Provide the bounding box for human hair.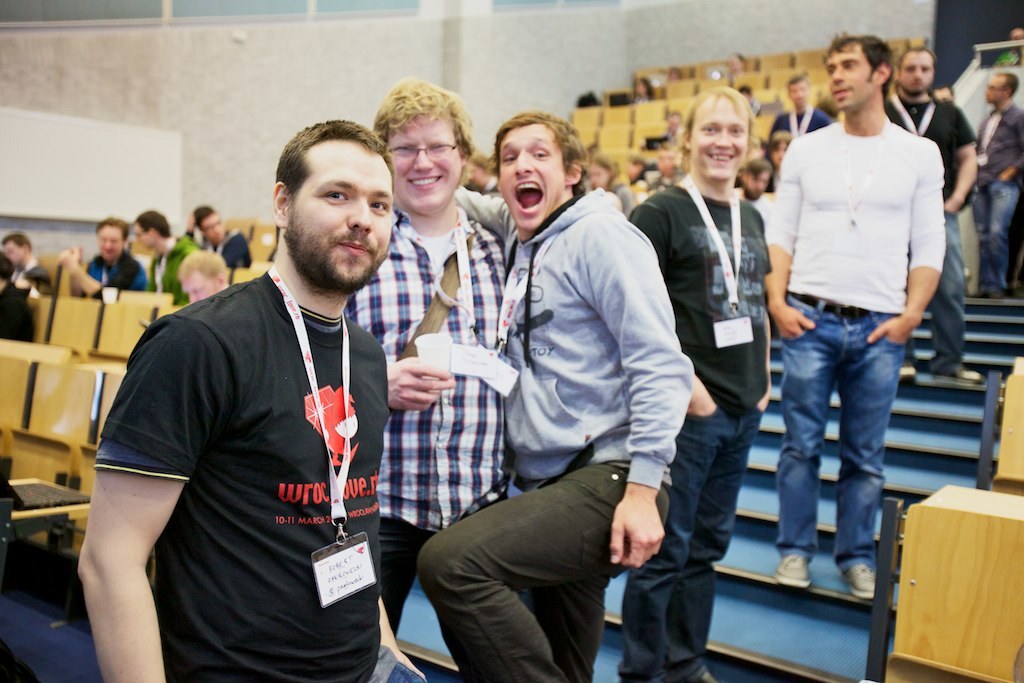
<region>377, 75, 472, 155</region>.
